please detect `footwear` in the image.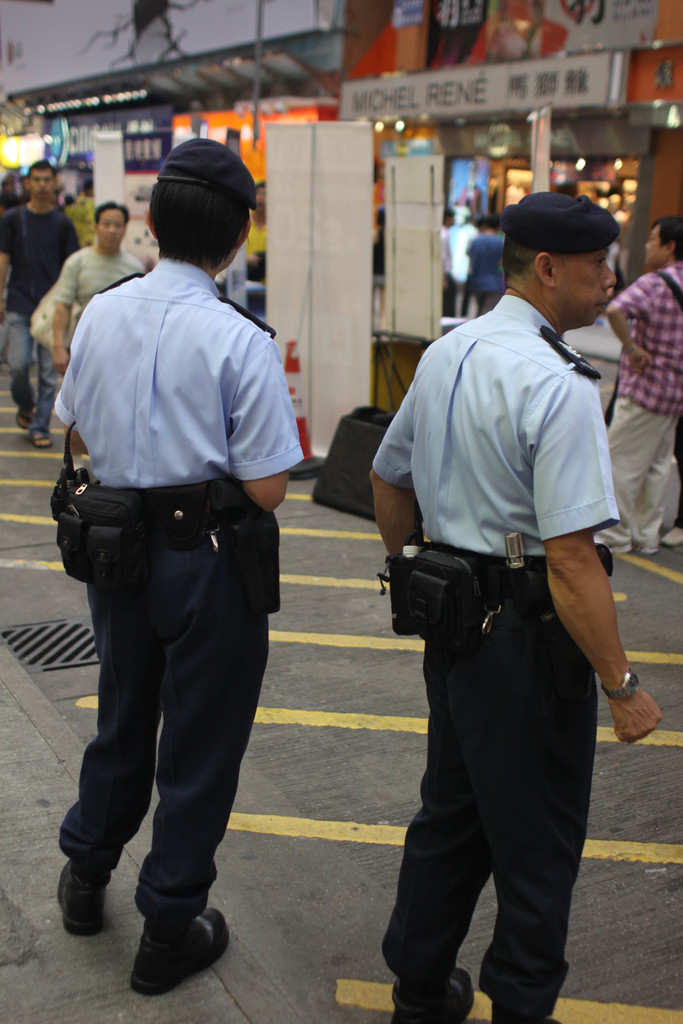
bbox(29, 429, 57, 447).
